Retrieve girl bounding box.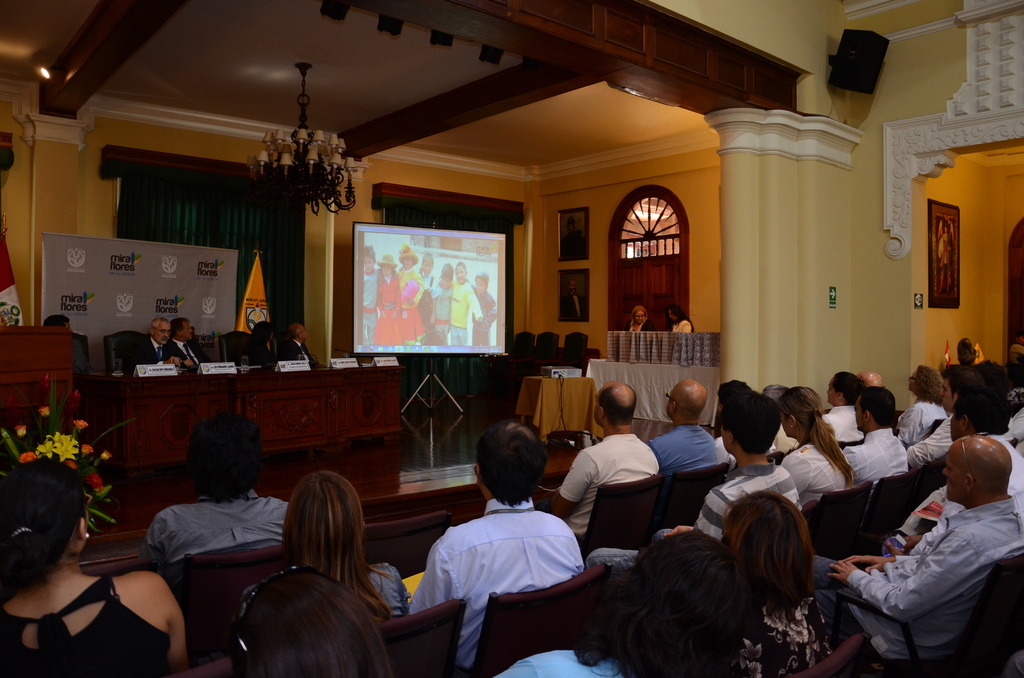
Bounding box: bbox(718, 494, 846, 677).
